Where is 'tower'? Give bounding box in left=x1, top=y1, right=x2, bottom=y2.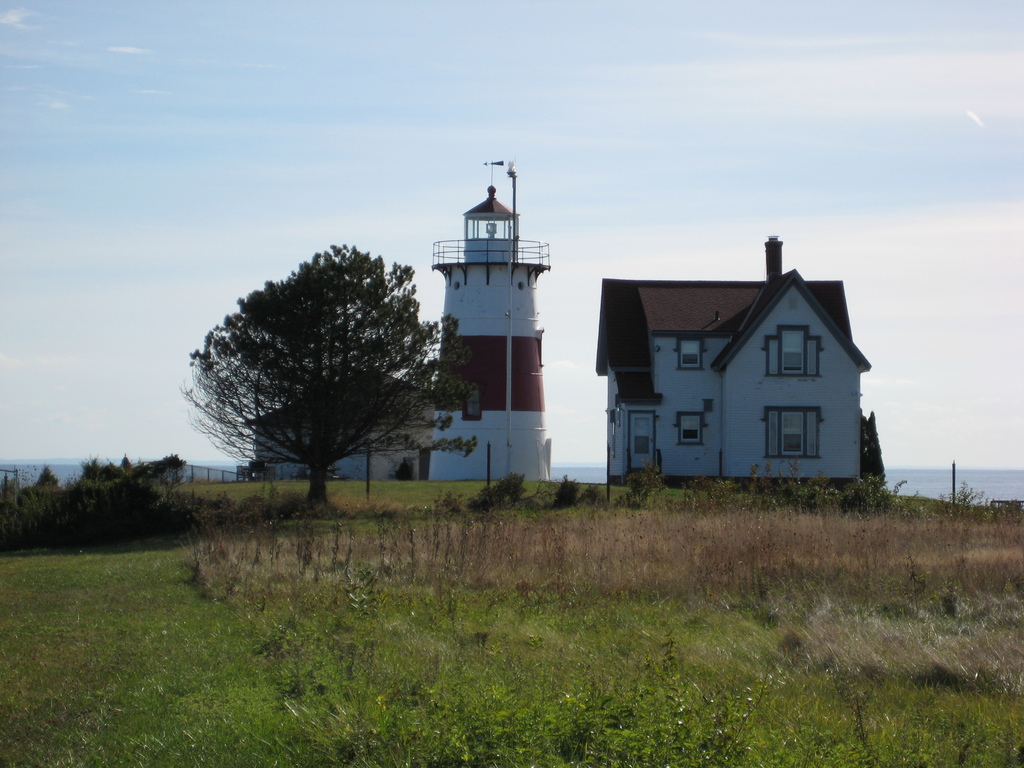
left=408, top=185, right=554, bottom=467.
